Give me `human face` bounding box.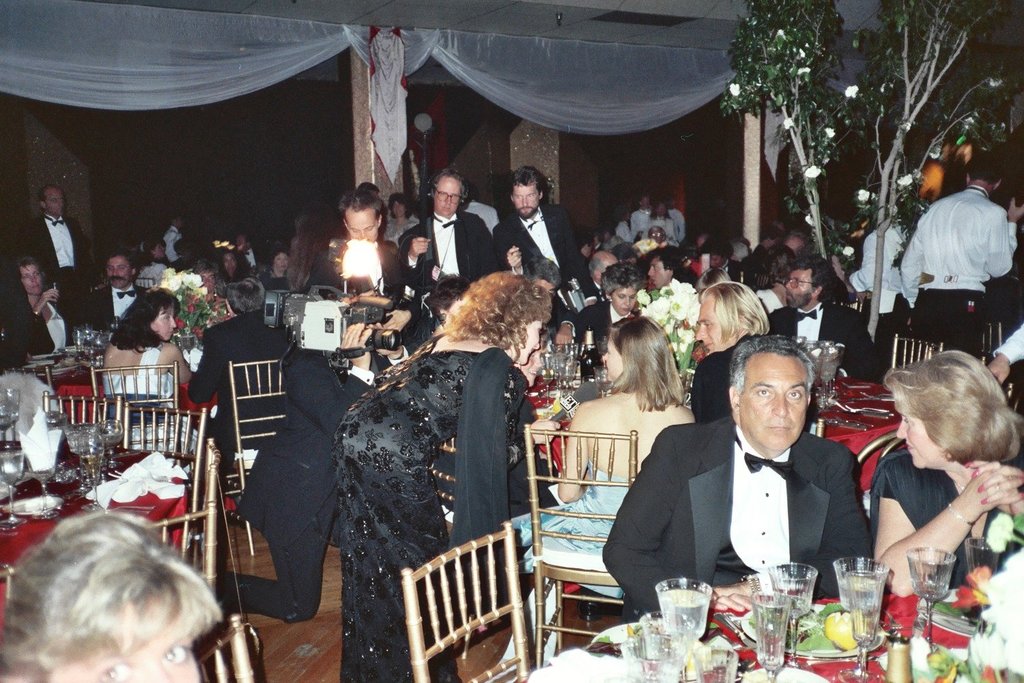
689,290,722,367.
